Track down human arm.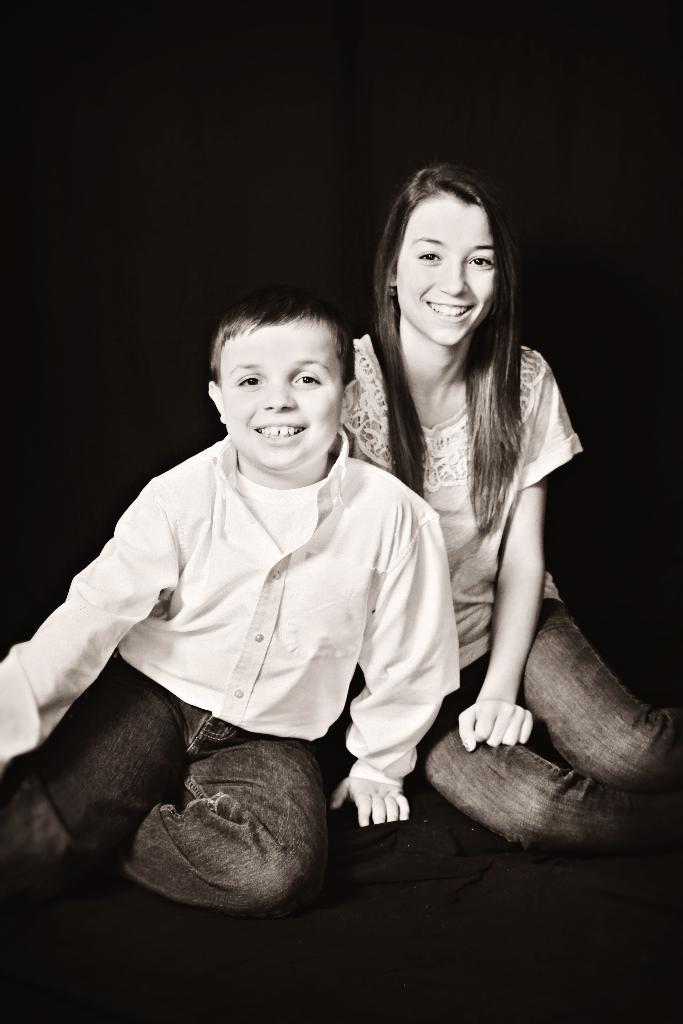
Tracked to 331, 502, 463, 831.
